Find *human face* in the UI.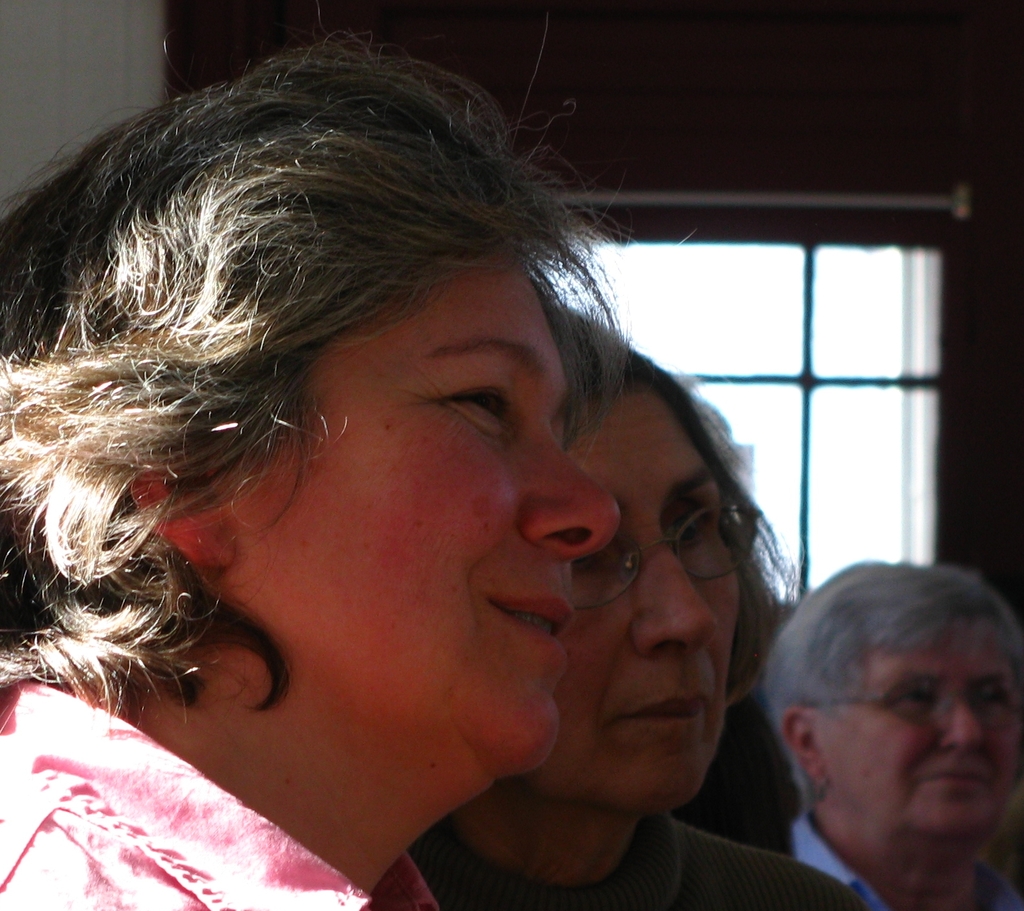
UI element at box=[824, 617, 1023, 842].
